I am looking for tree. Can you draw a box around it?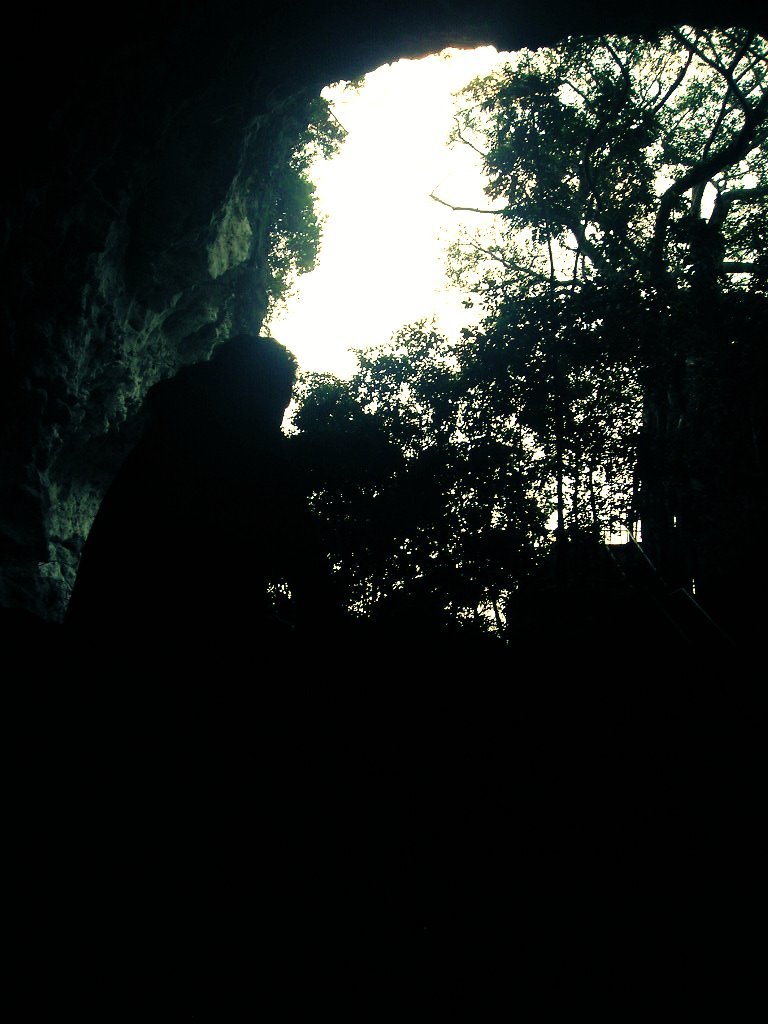
Sure, the bounding box is 331 34 743 617.
